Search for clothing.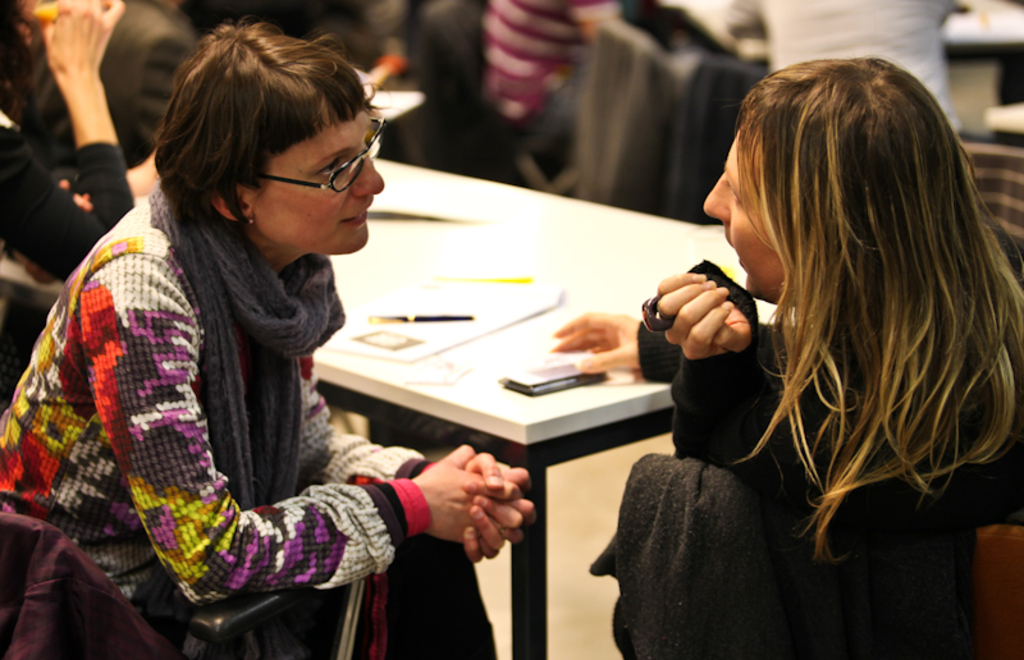
Found at 0, 179, 499, 659.
